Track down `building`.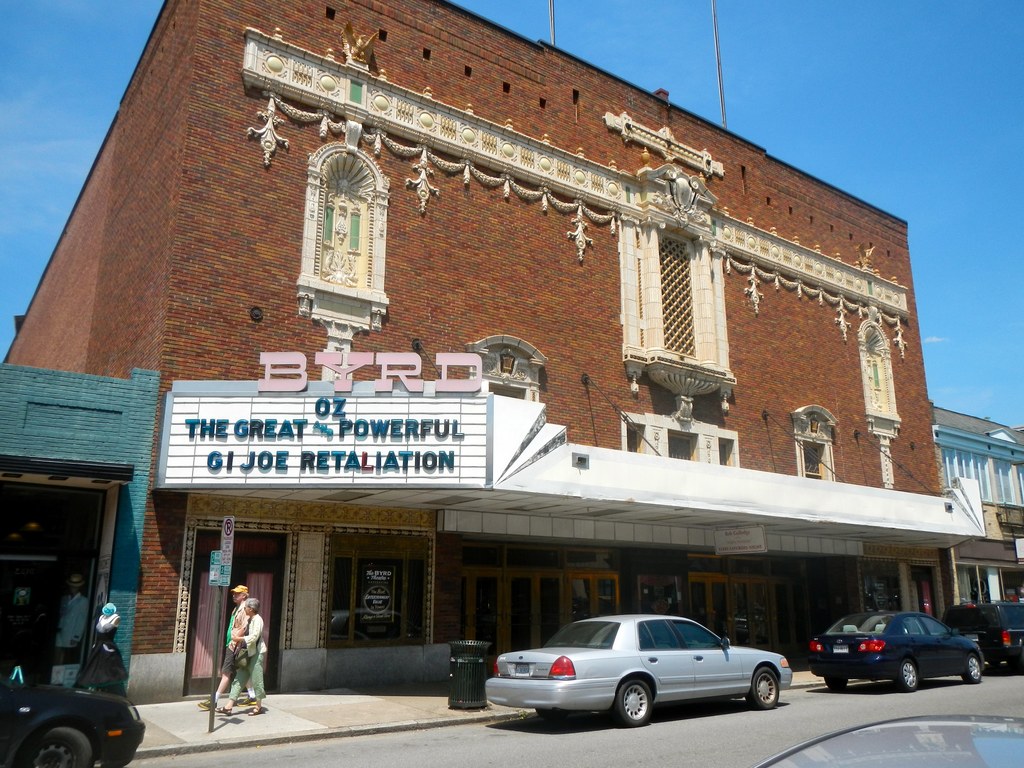
Tracked to crop(0, 369, 159, 700).
